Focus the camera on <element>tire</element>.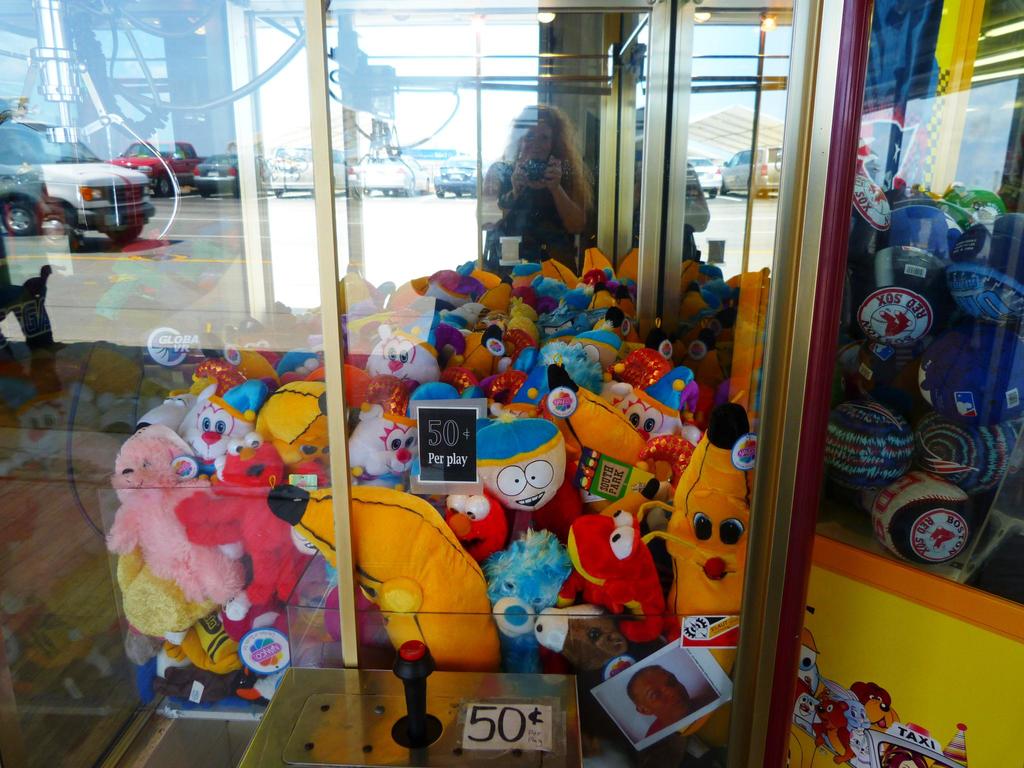
Focus region: 103:223:140:245.
